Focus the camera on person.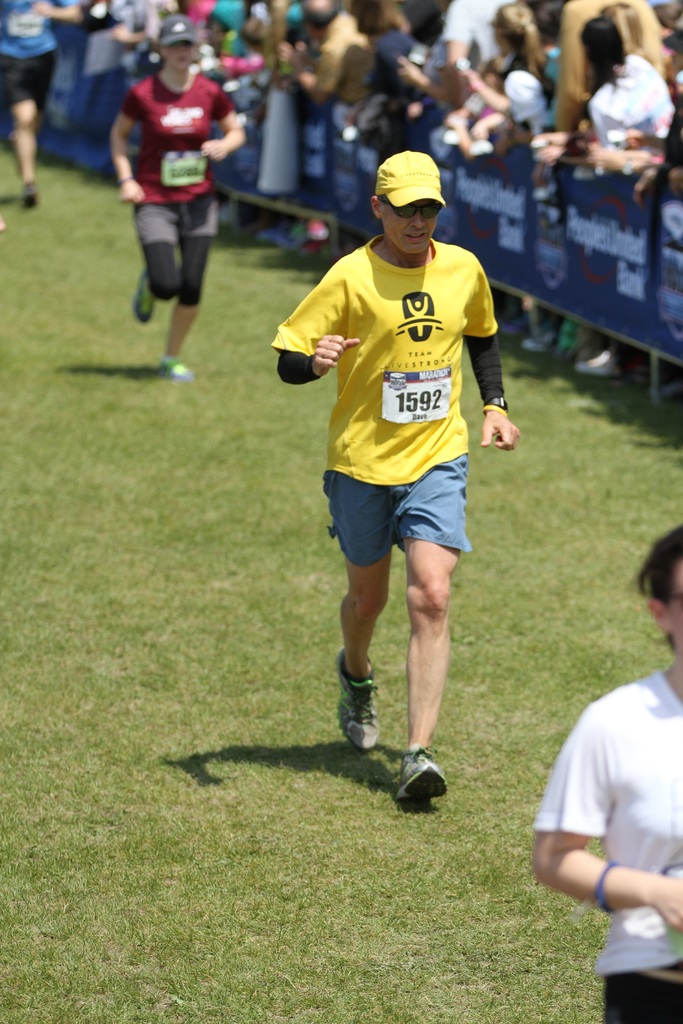
Focus region: bbox=(282, 152, 511, 808).
